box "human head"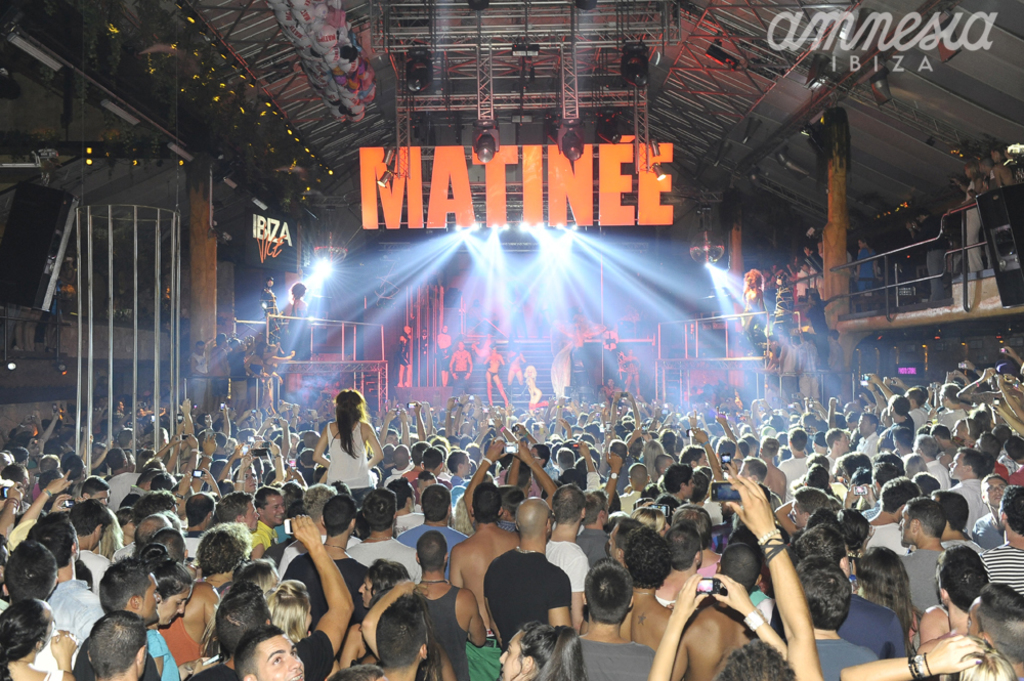
<bbox>940, 648, 1022, 680</bbox>
